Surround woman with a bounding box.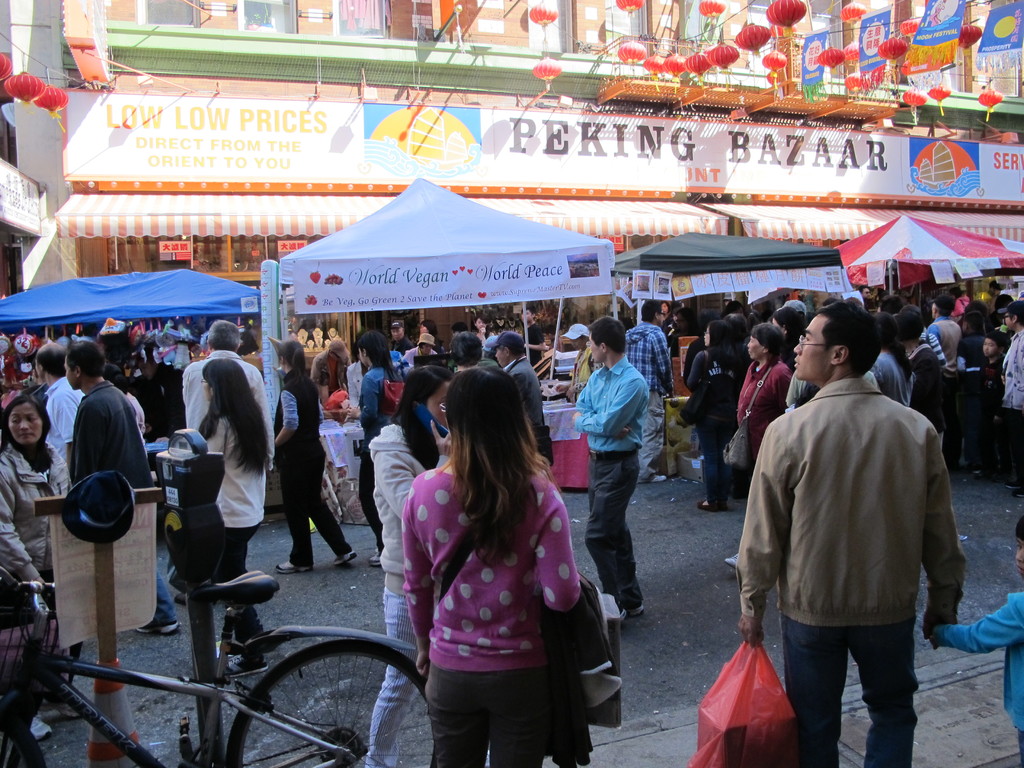
bbox=[260, 347, 356, 585].
